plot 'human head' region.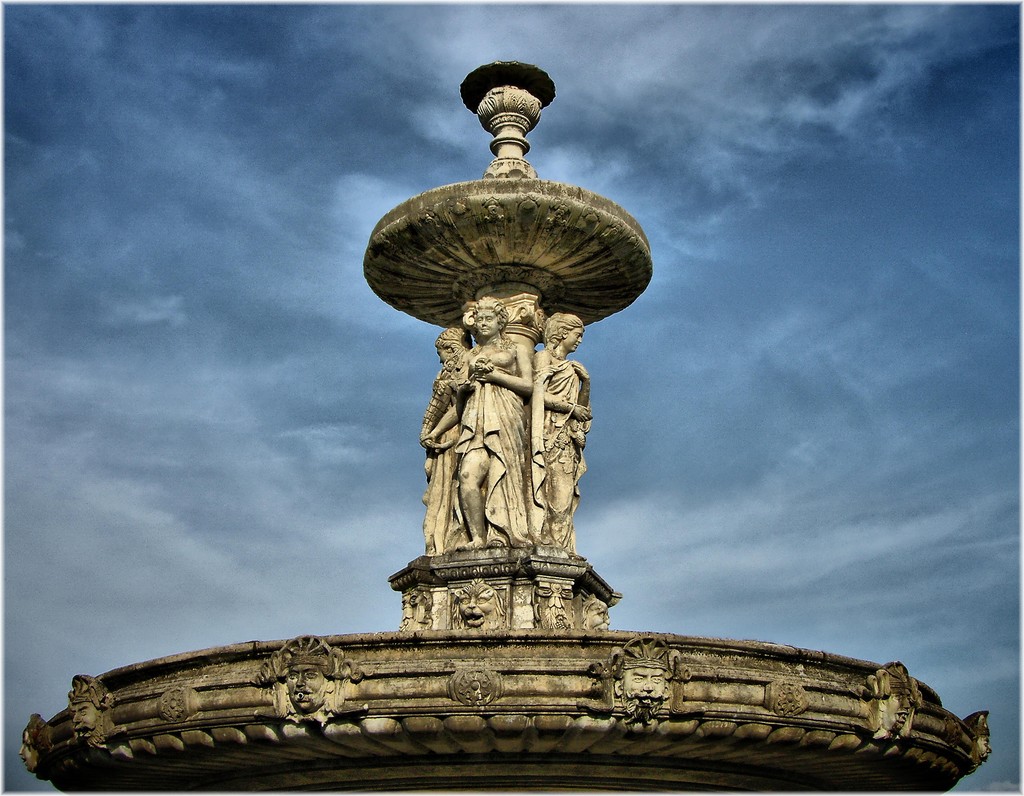
Plotted at region(19, 729, 40, 771).
